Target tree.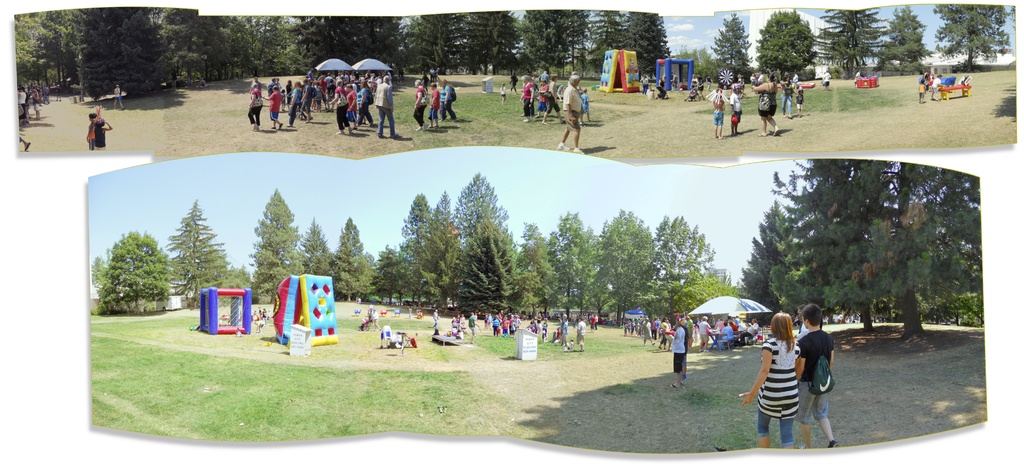
Target region: [95, 230, 188, 316].
